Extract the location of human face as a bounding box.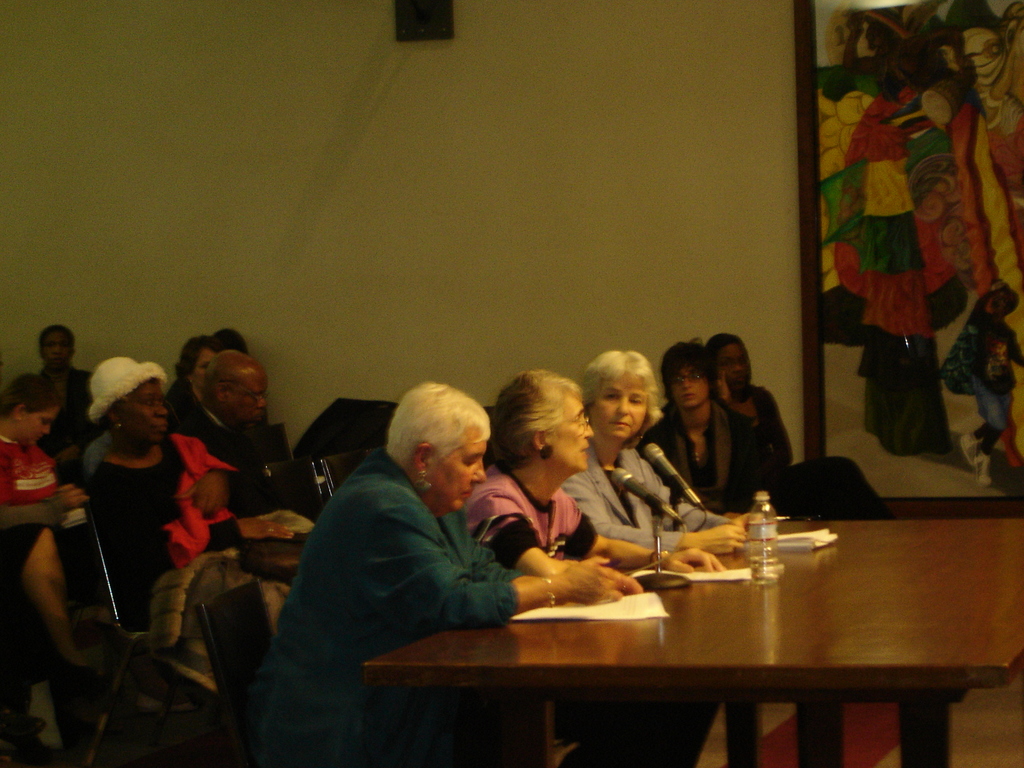
crop(189, 348, 214, 388).
